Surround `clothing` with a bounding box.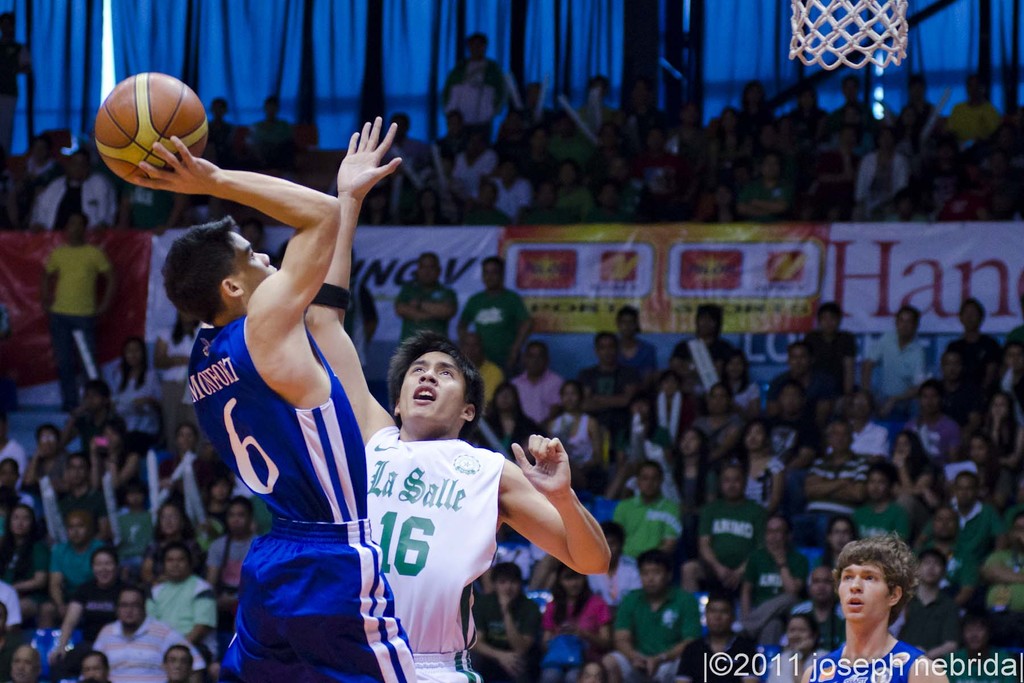
<bbox>809, 636, 916, 682</bbox>.
